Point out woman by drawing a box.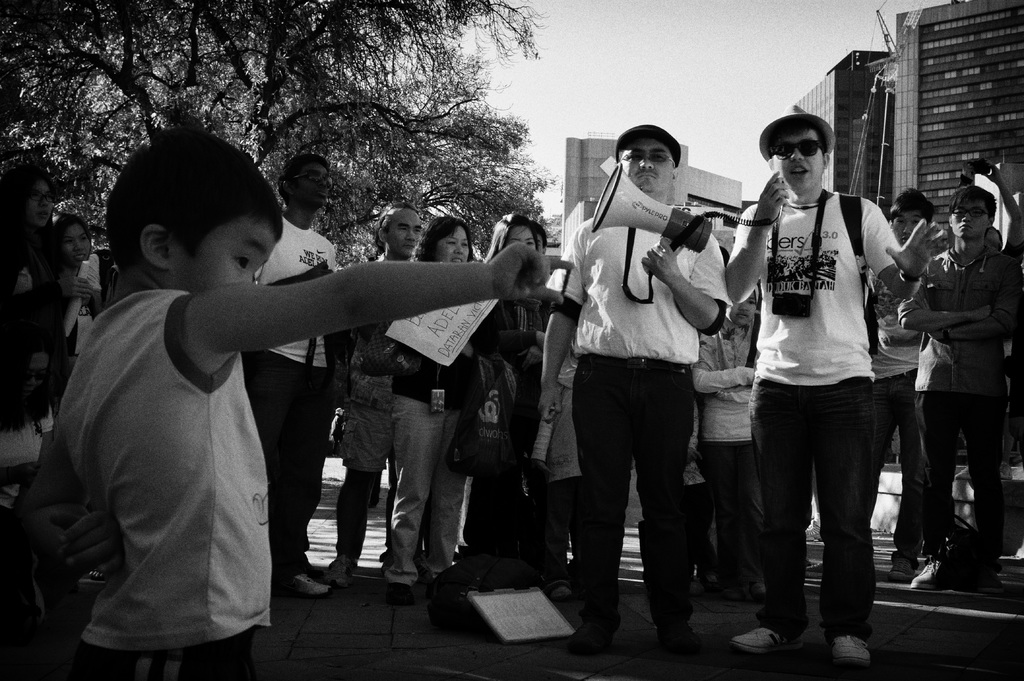
left=393, top=214, right=470, bottom=605.
